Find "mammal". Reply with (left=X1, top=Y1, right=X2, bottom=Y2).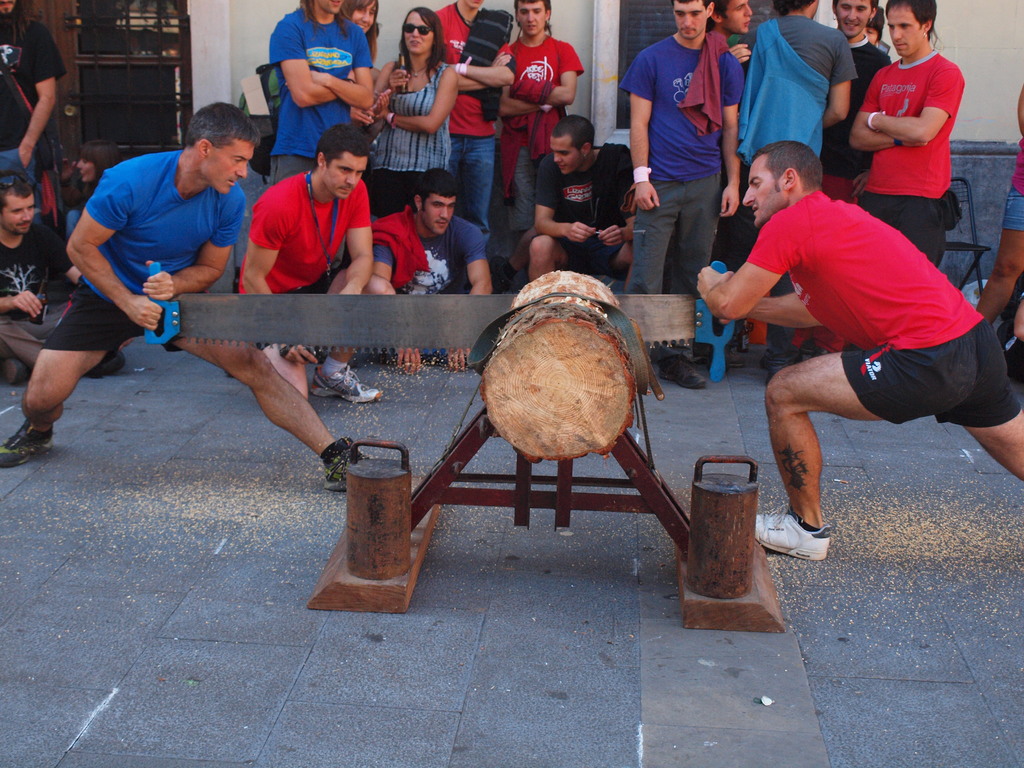
(left=0, top=0, right=65, bottom=204).
